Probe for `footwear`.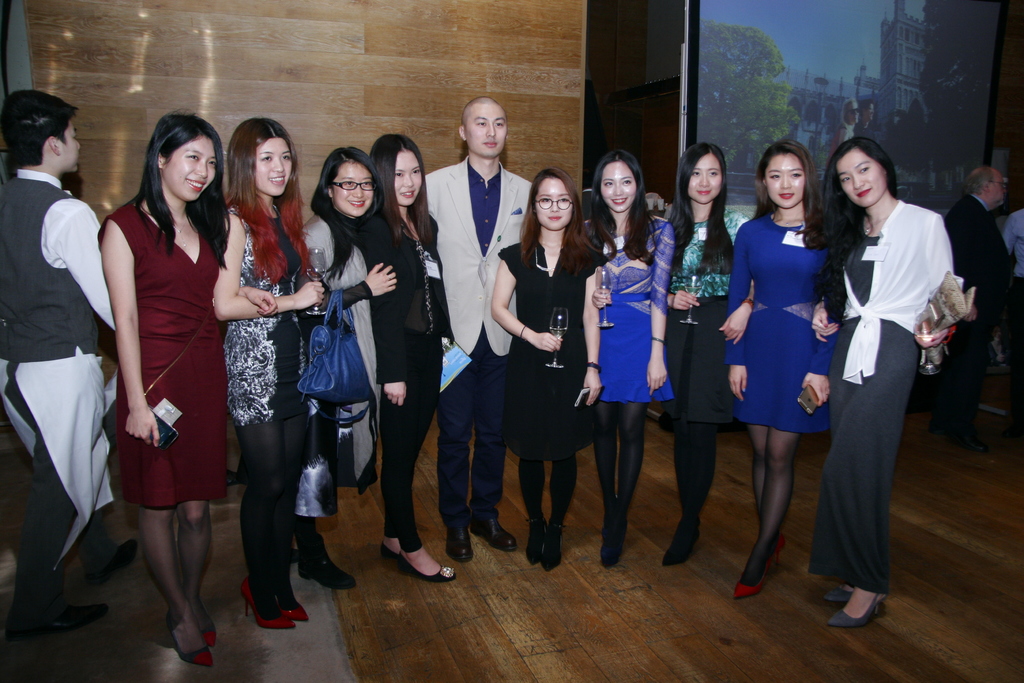
Probe result: bbox=[468, 518, 517, 550].
